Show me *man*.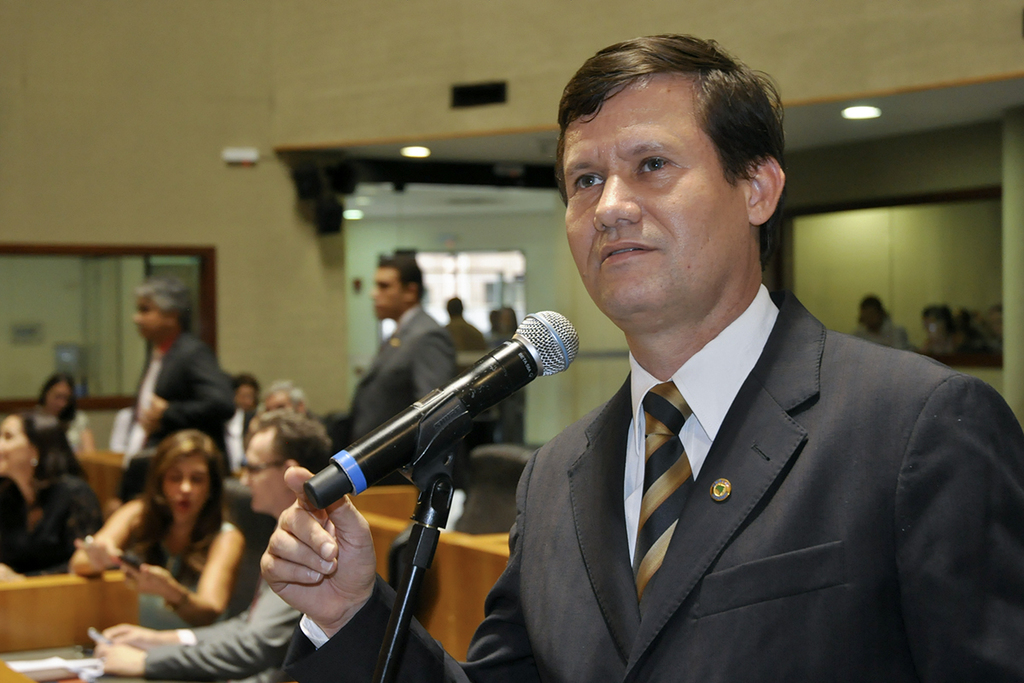
*man* is here: locate(339, 241, 463, 493).
